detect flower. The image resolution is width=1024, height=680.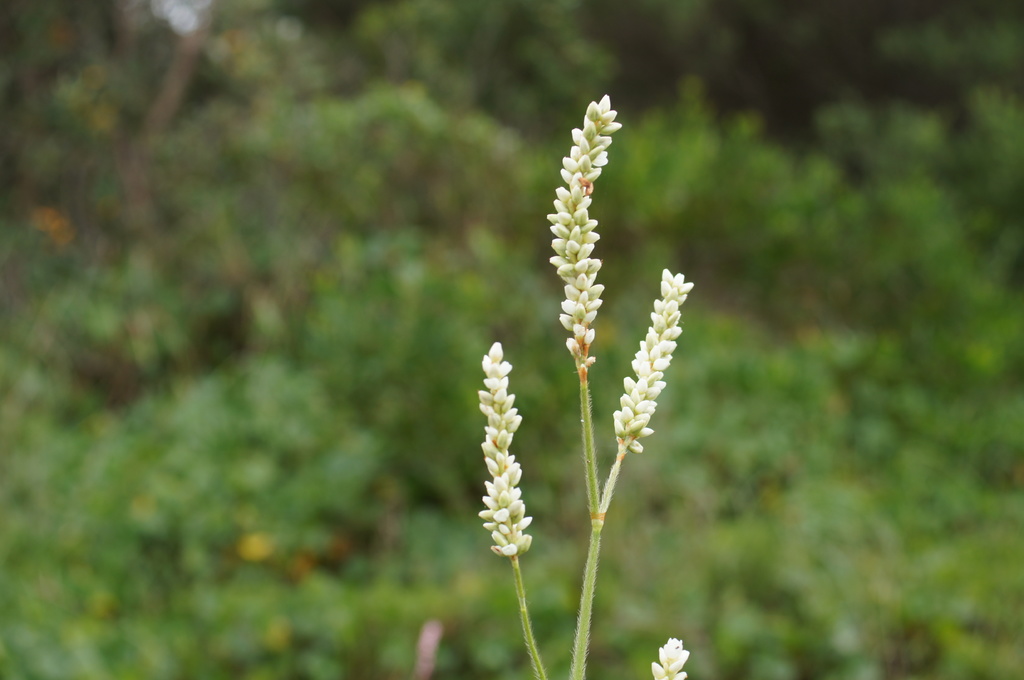
584/135/592/194.
